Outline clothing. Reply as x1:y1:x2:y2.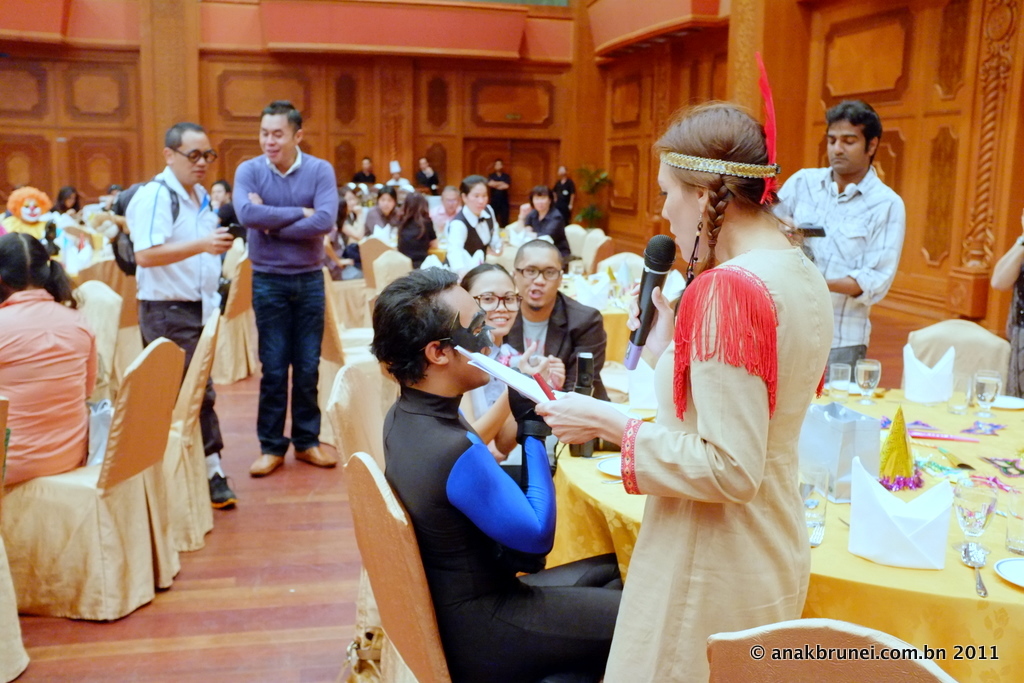
362:208:383:234.
